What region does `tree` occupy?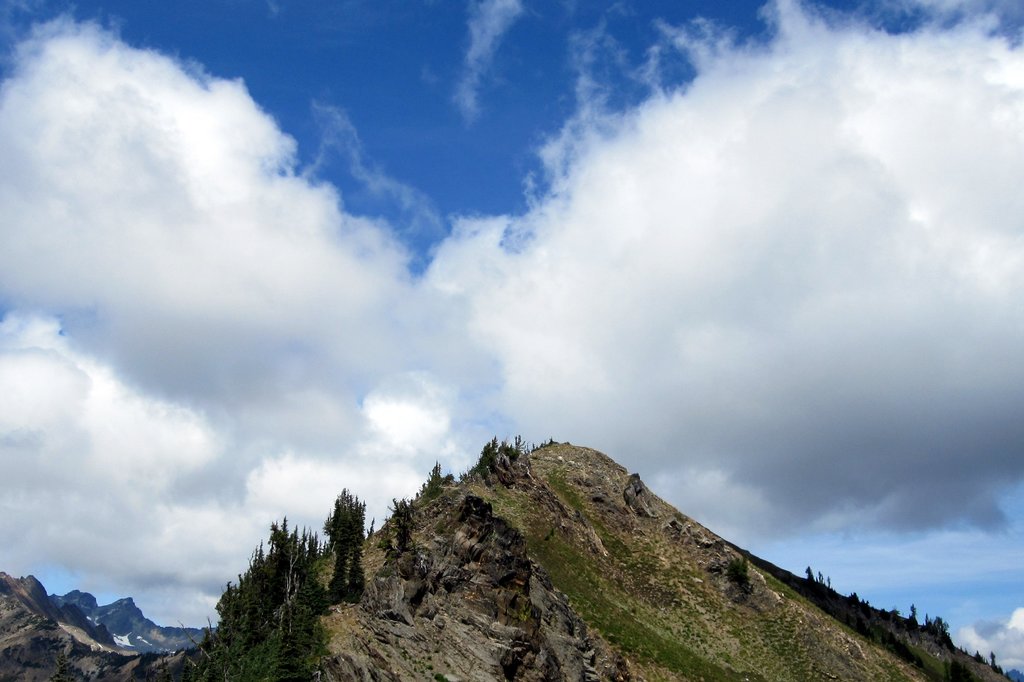
bbox=[903, 600, 920, 625].
